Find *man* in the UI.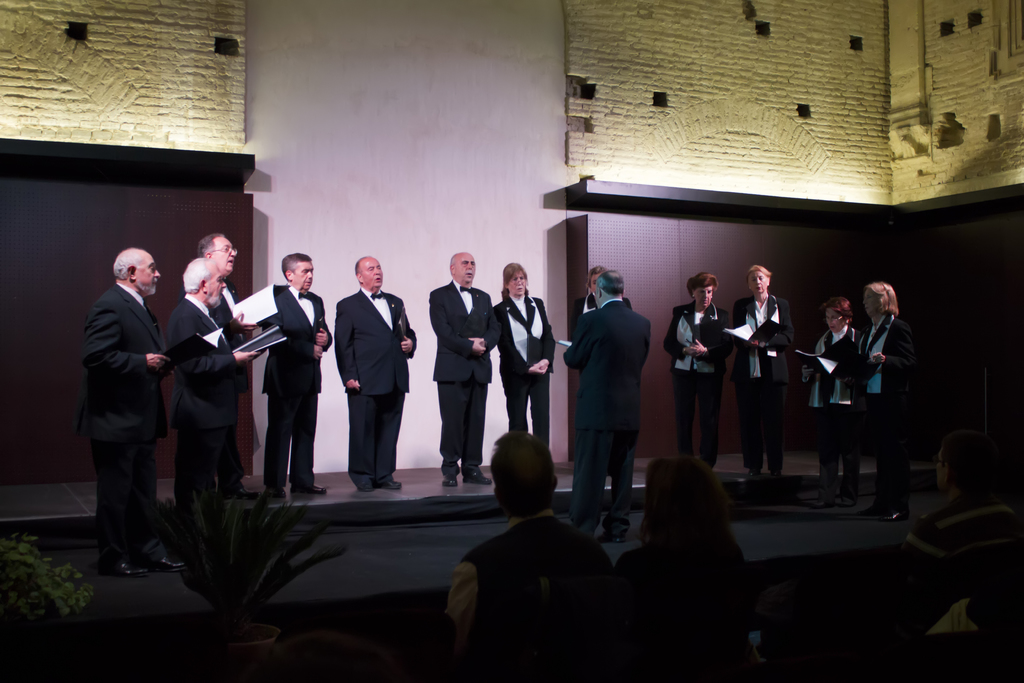
UI element at Rect(80, 245, 189, 579).
